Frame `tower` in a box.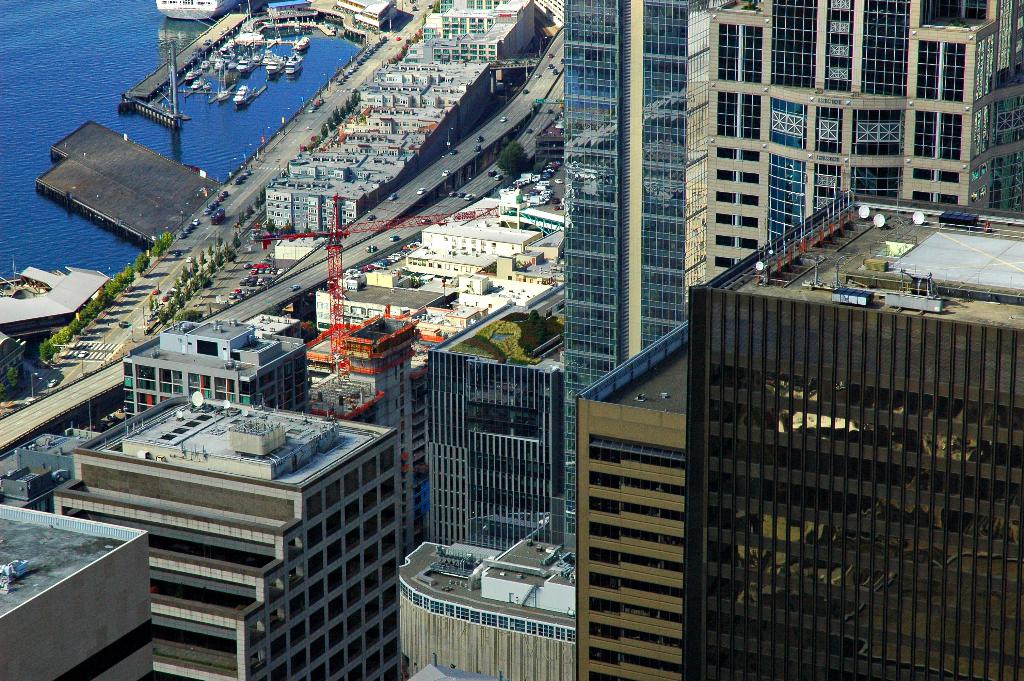
bbox=(426, 0, 1020, 680).
